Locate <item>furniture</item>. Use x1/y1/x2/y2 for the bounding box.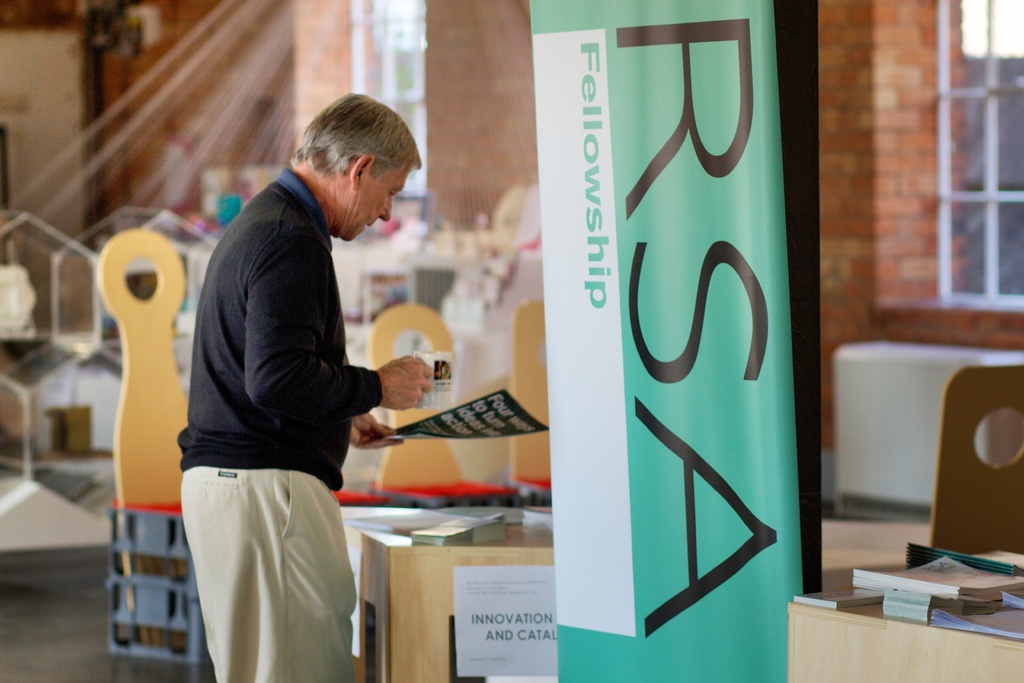
351/507/556/682.
